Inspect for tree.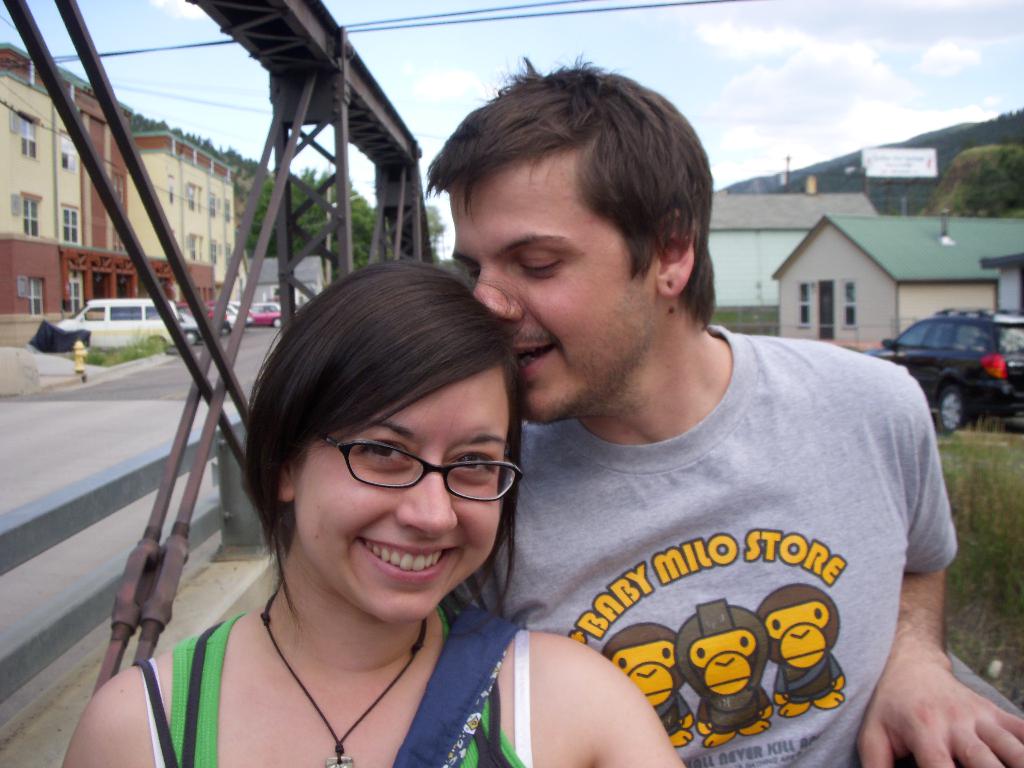
Inspection: select_region(316, 168, 386, 289).
